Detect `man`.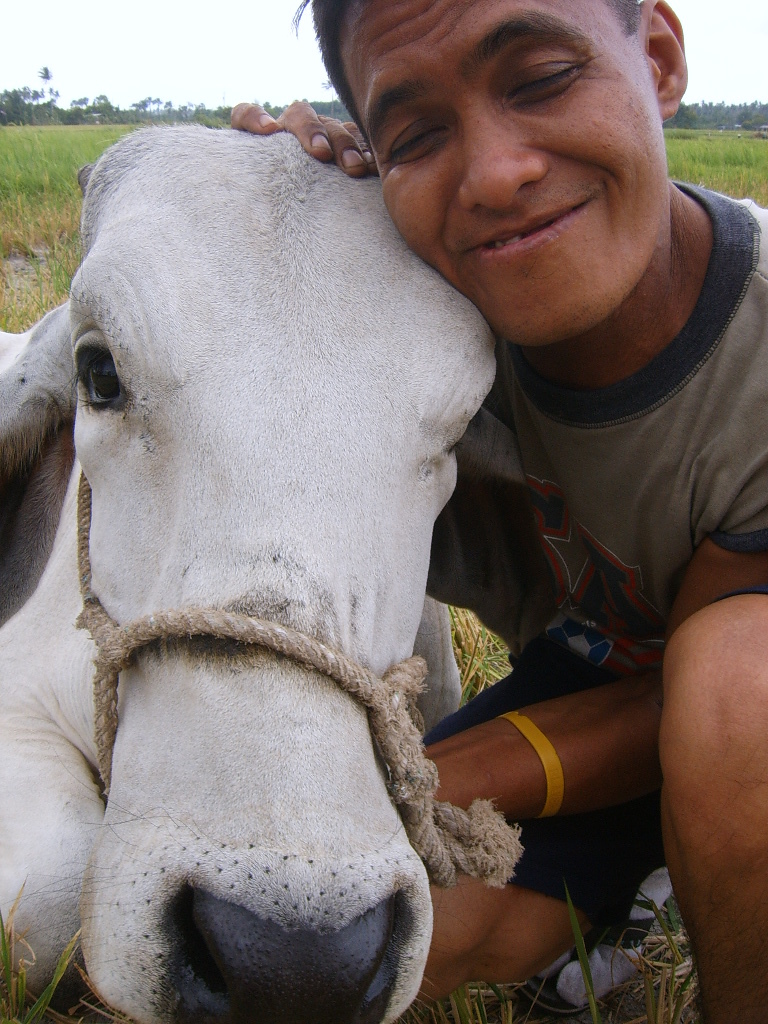
Detected at l=229, t=0, r=767, b=1023.
